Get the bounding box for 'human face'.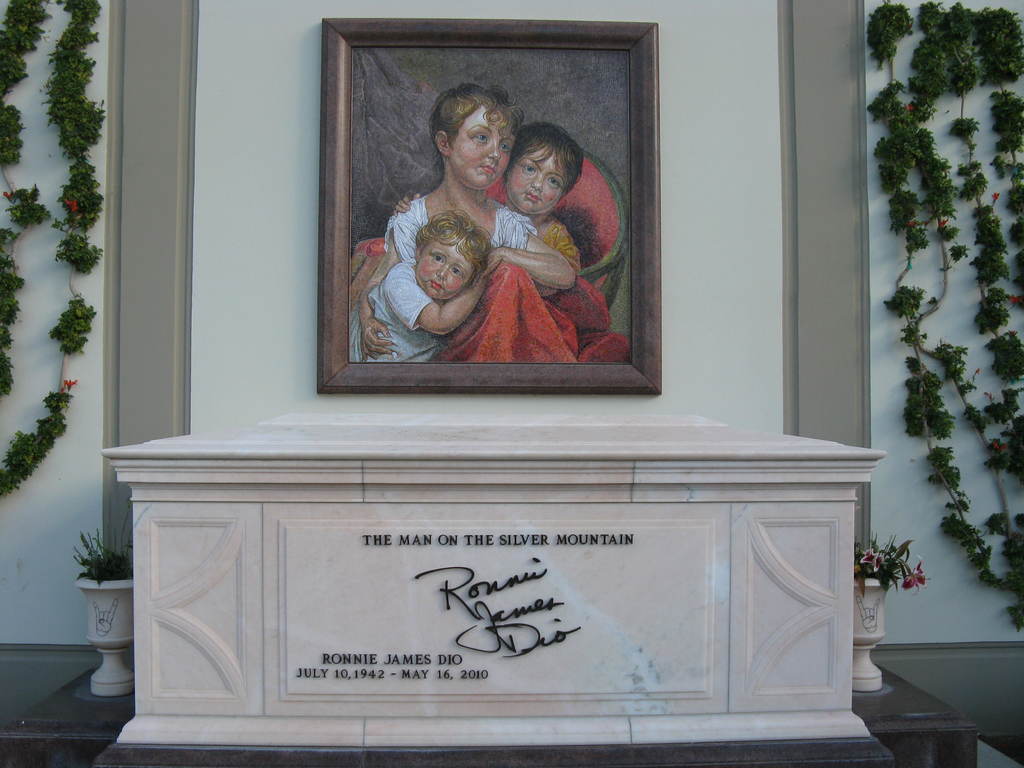
(509, 148, 567, 214).
